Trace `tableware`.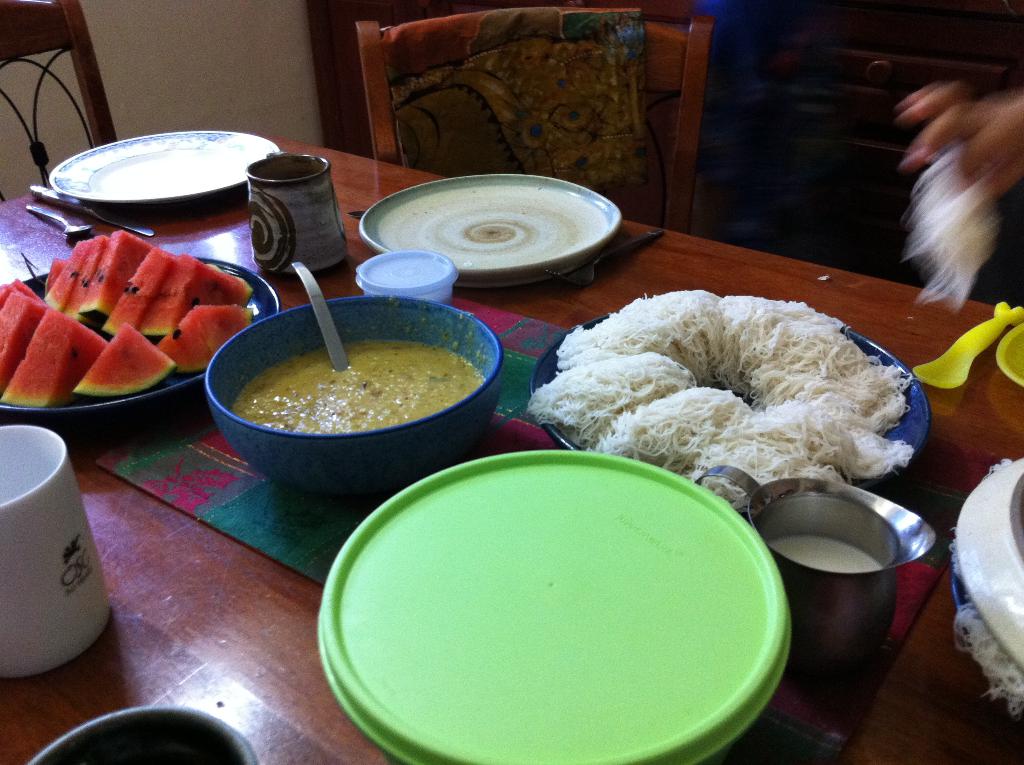
Traced to 0:424:110:676.
